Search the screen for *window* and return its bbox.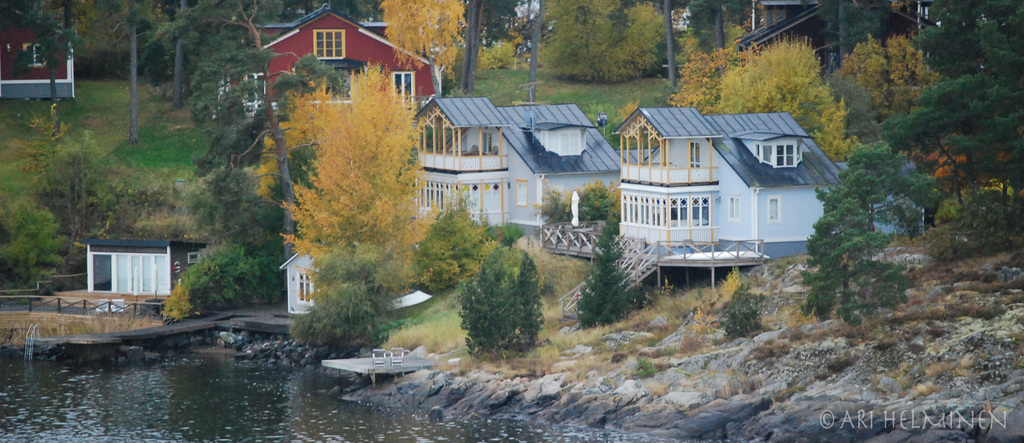
Found: [x1=312, y1=27, x2=346, y2=58].
